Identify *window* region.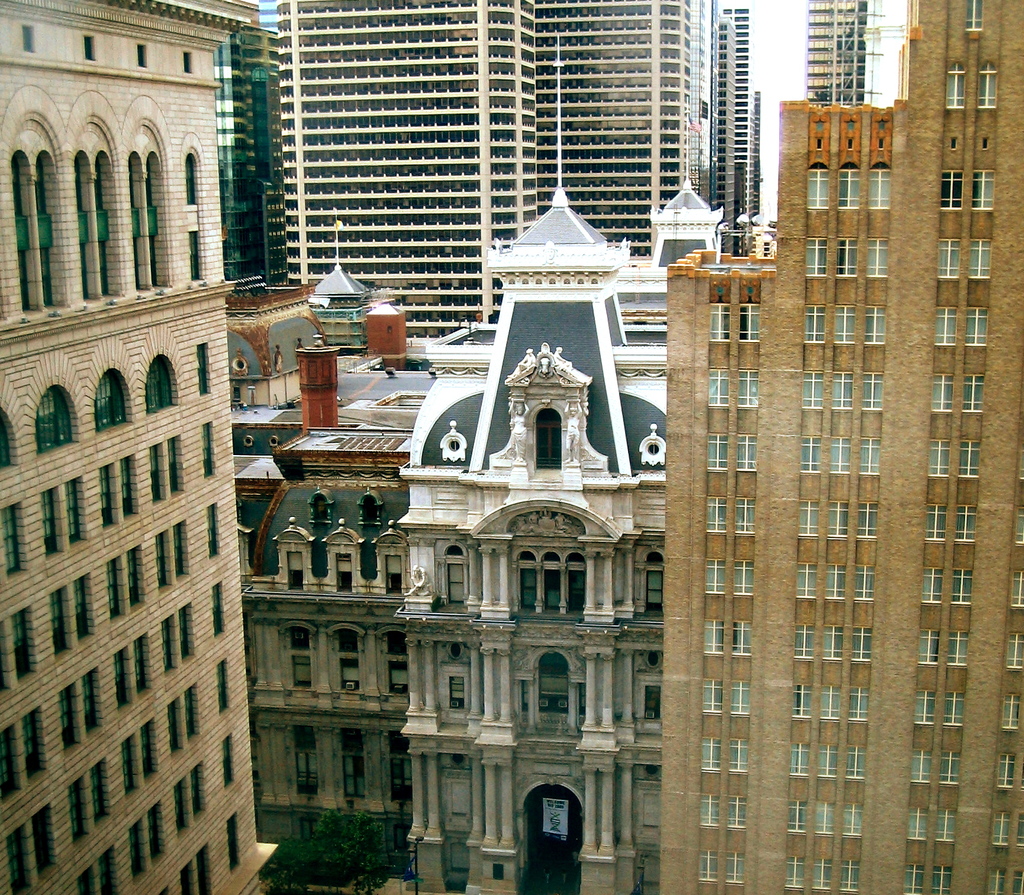
Region: l=645, t=685, r=662, b=726.
